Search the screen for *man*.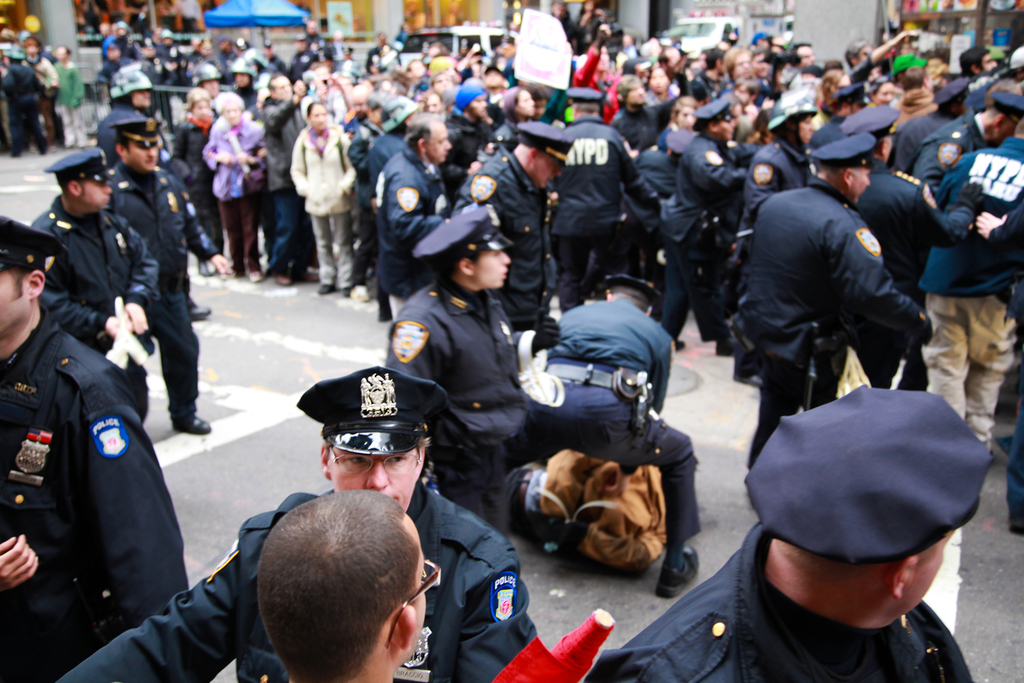
Found at box(85, 64, 182, 179).
